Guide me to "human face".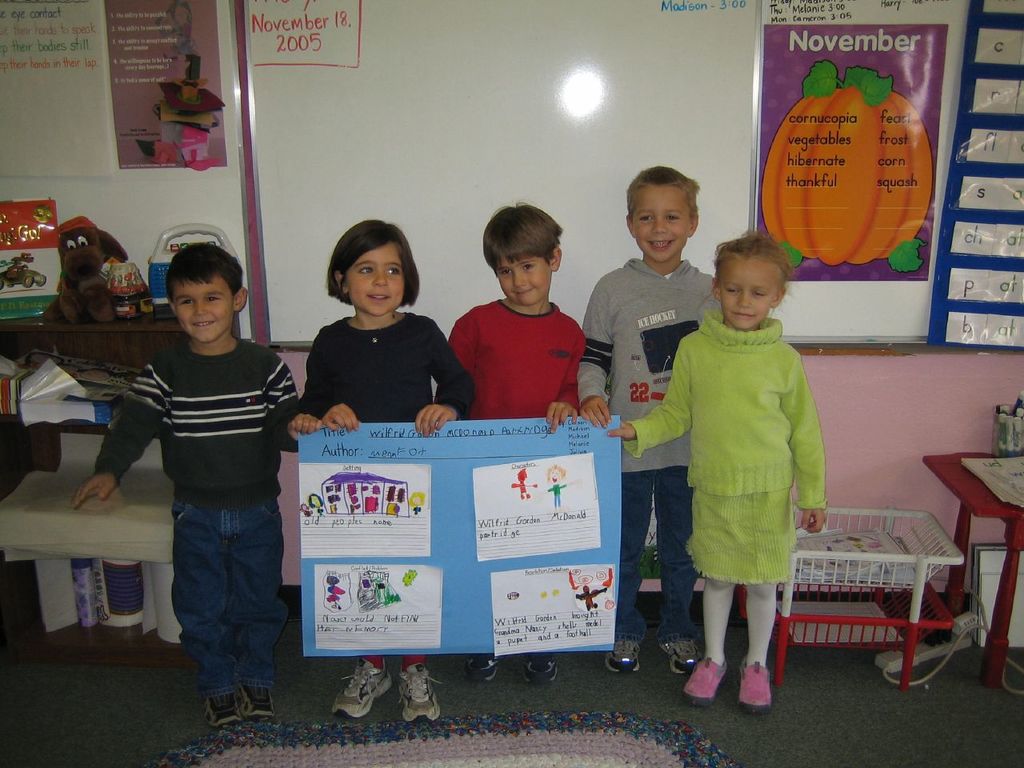
Guidance: left=493, top=253, right=547, bottom=309.
